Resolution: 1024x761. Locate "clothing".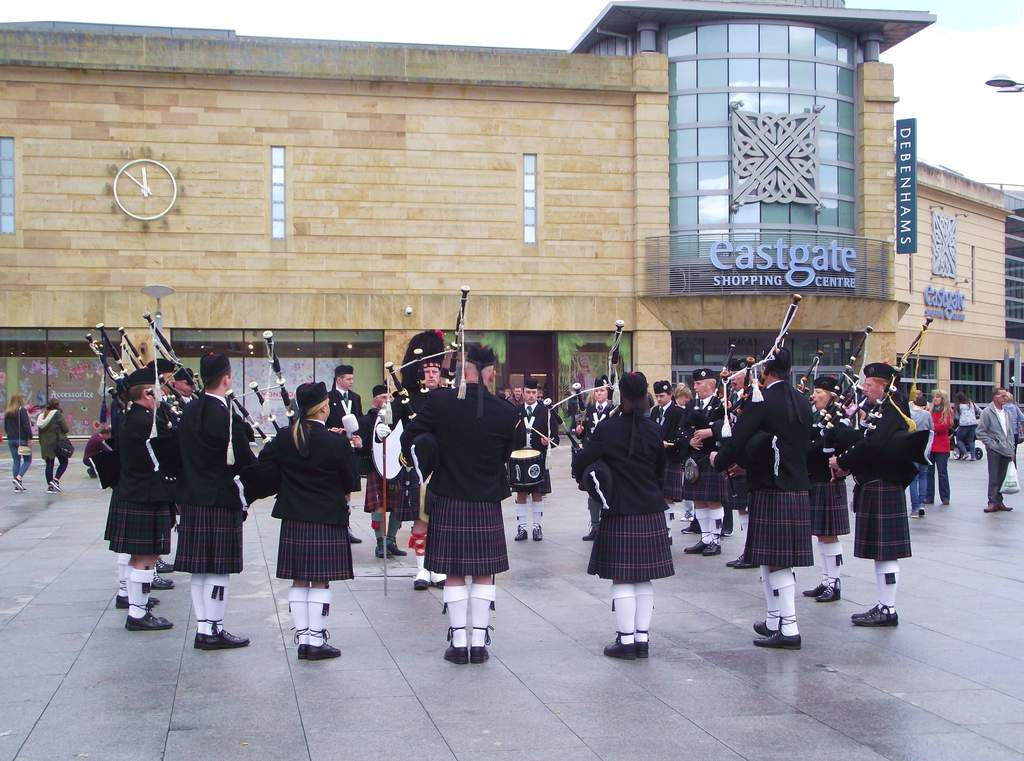
left=82, top=435, right=112, bottom=472.
